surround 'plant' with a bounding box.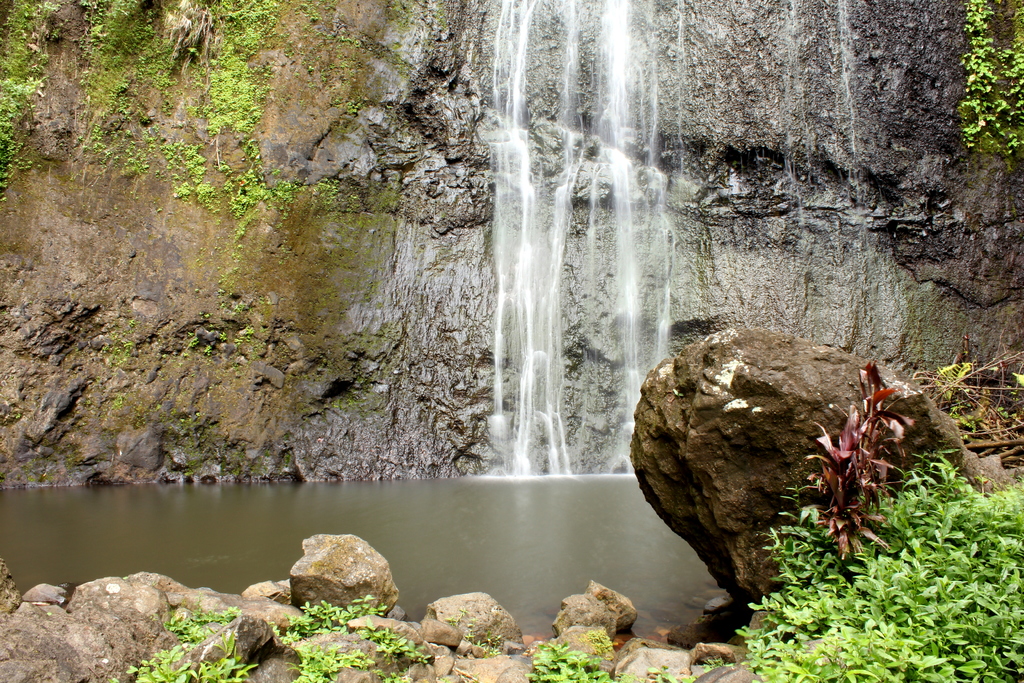
(803,357,922,574).
